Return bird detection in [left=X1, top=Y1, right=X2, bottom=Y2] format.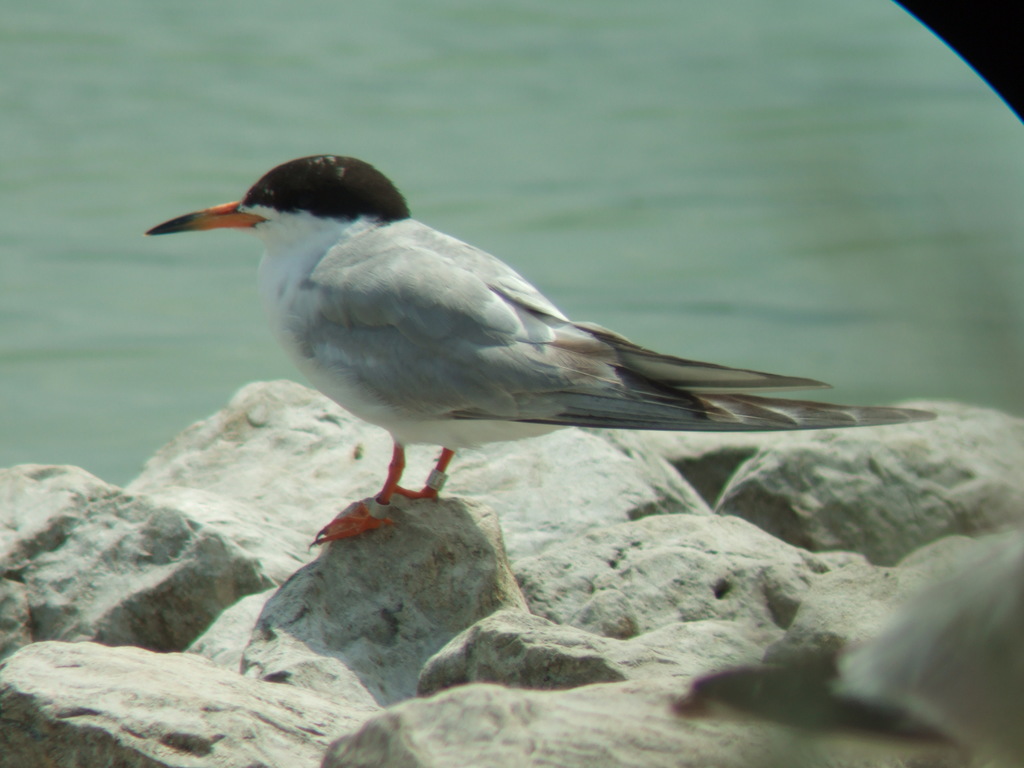
[left=148, top=157, right=915, bottom=529].
